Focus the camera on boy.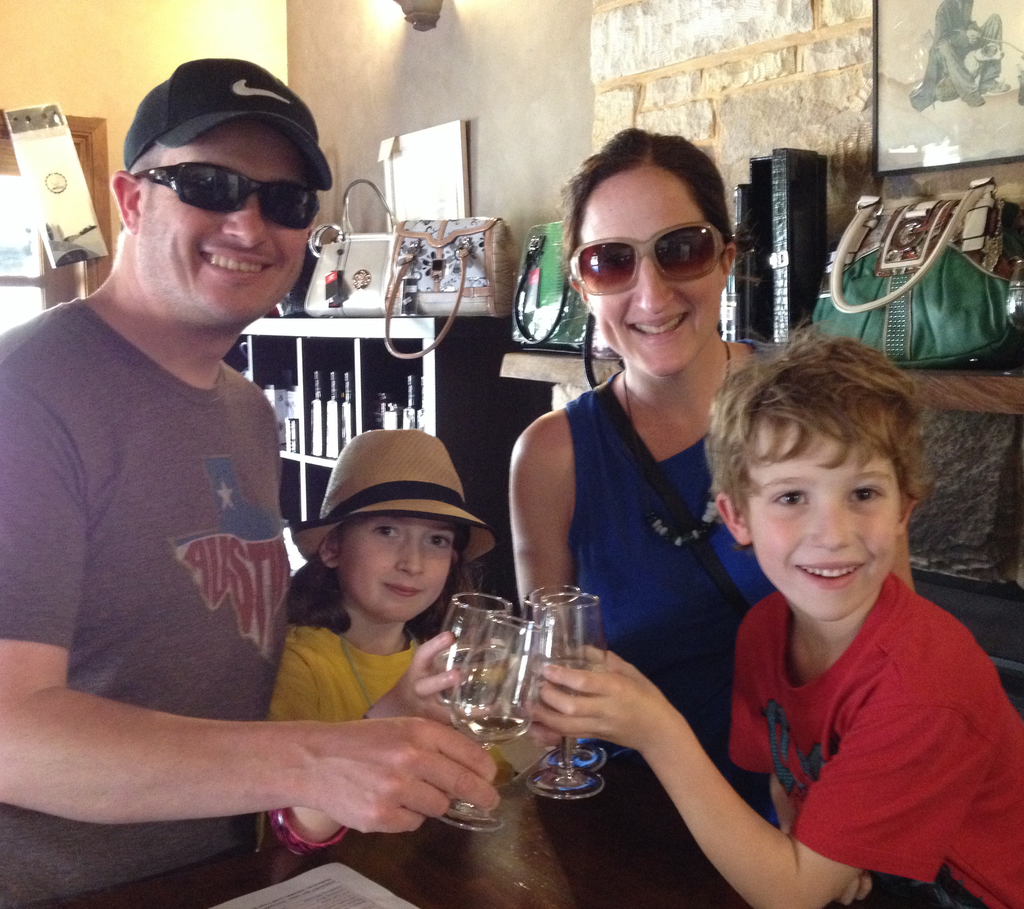
Focus region: bbox=(525, 336, 1023, 908).
